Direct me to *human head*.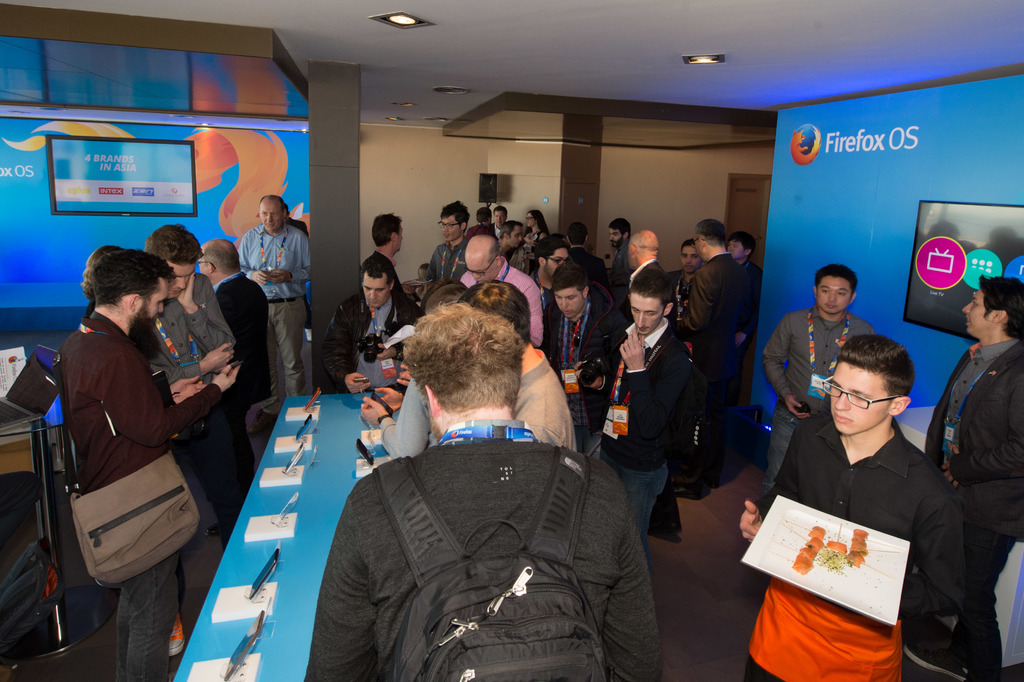
Direction: [left=456, top=276, right=532, bottom=346].
